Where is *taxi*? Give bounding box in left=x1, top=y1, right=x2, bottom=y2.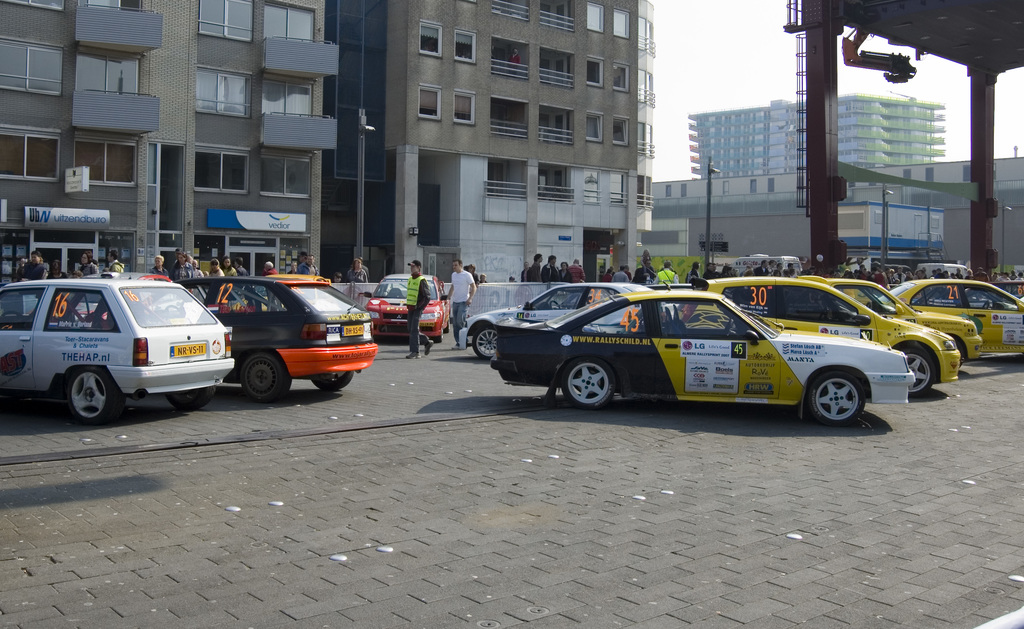
left=360, top=275, right=452, bottom=338.
